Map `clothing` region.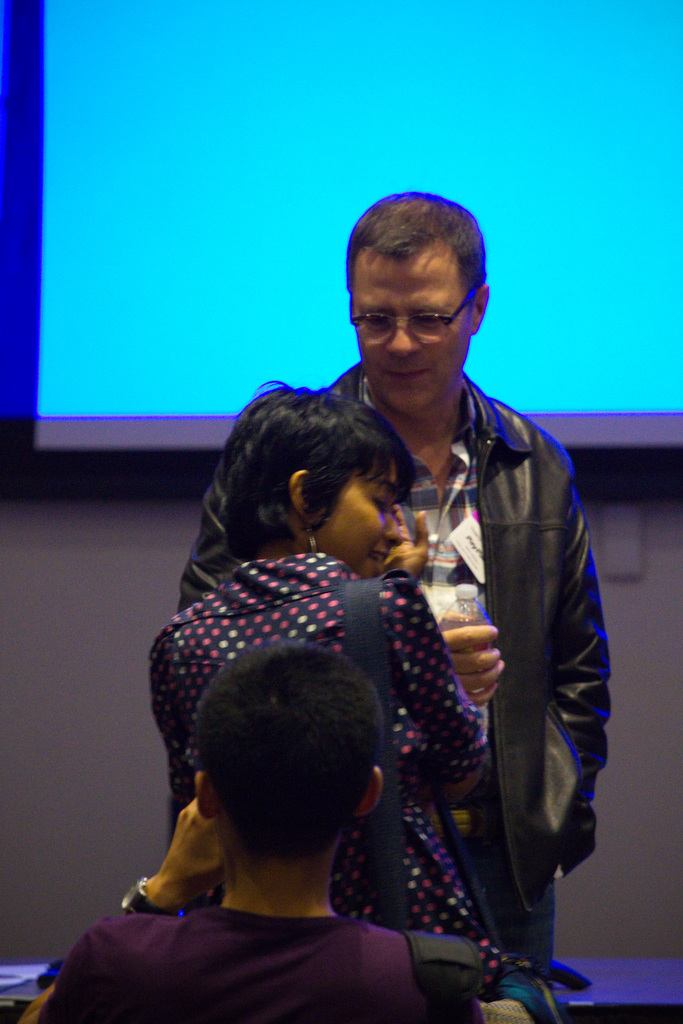
Mapped to (318, 468, 404, 582).
